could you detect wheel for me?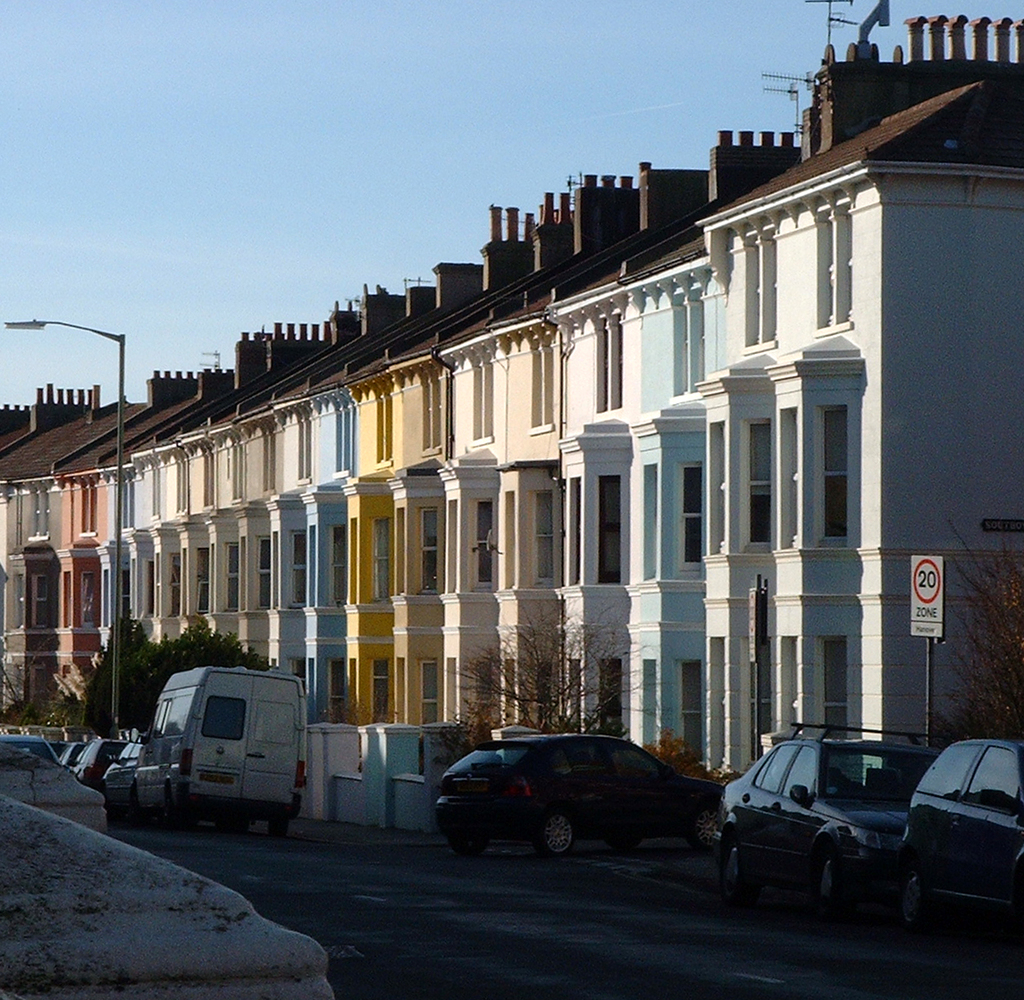
Detection result: bbox(810, 845, 859, 914).
